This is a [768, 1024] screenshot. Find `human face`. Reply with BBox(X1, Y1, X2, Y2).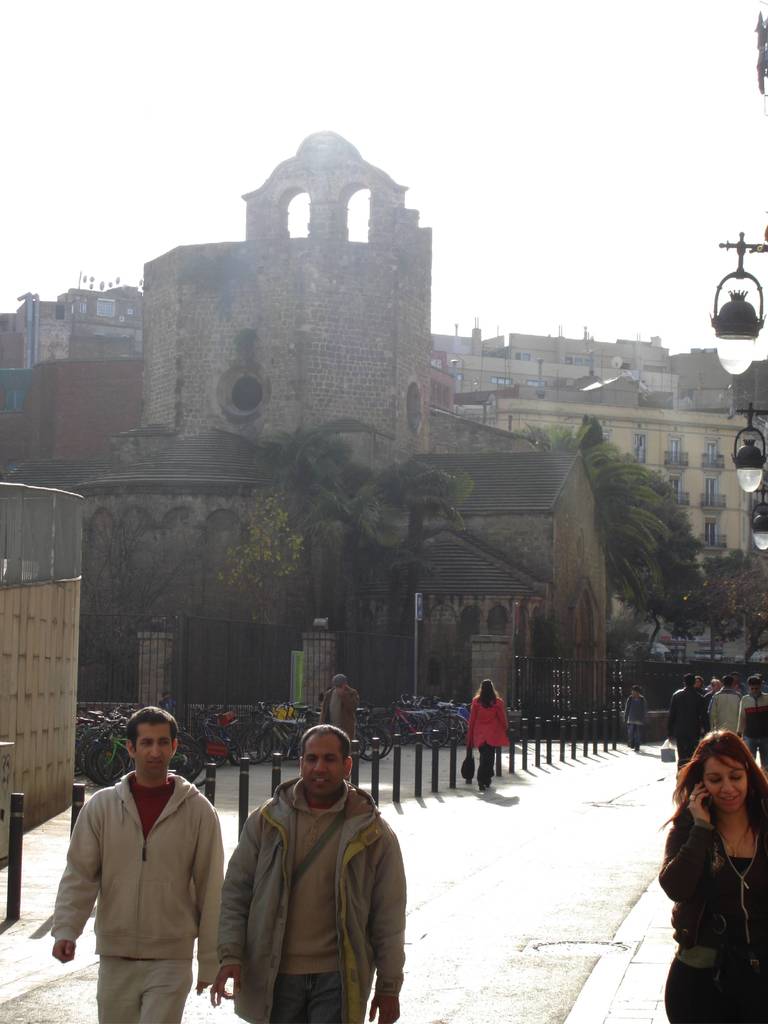
BBox(700, 756, 747, 812).
